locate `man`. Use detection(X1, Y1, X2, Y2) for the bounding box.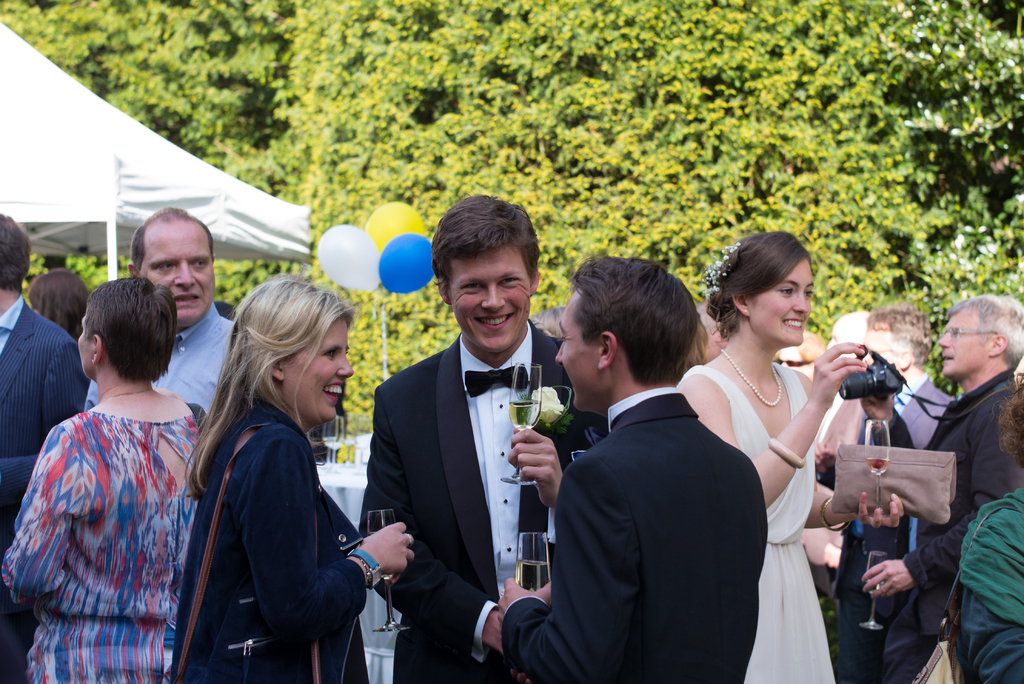
detection(822, 294, 959, 683).
